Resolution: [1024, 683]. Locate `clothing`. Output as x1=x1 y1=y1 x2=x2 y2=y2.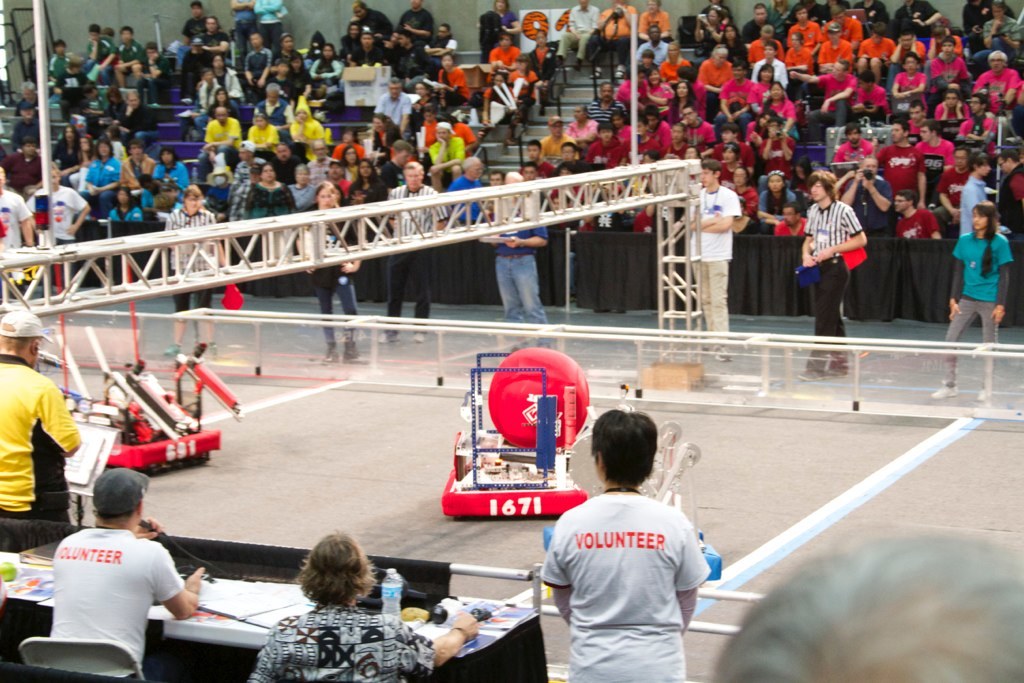
x1=50 y1=528 x2=180 y2=682.
